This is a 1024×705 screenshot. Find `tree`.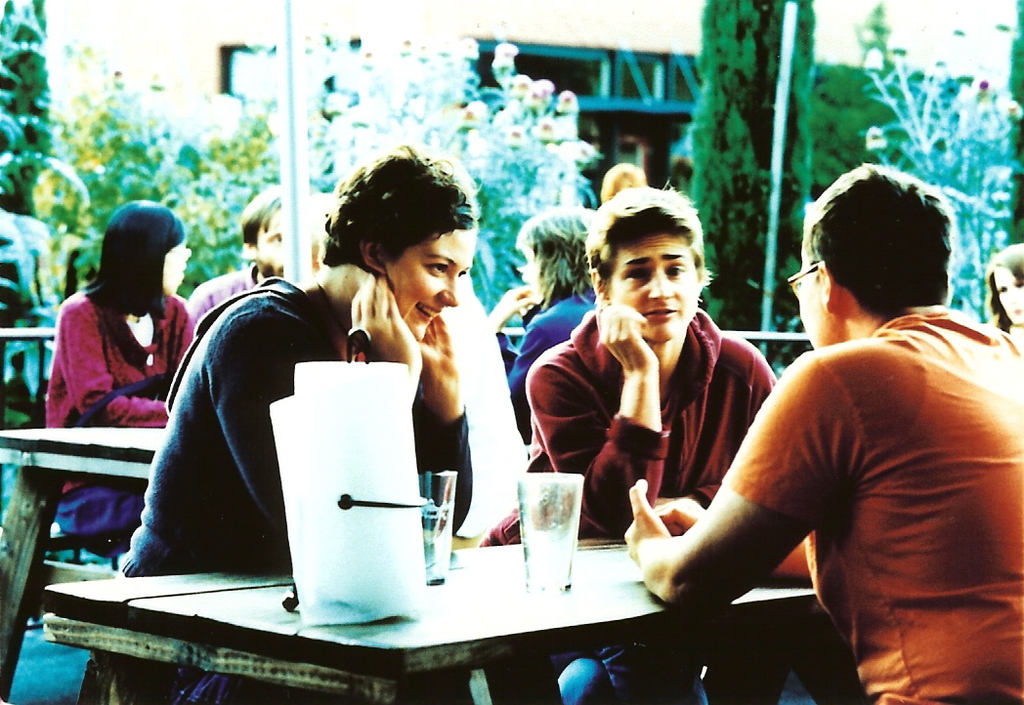
Bounding box: x1=300, y1=24, x2=588, y2=323.
